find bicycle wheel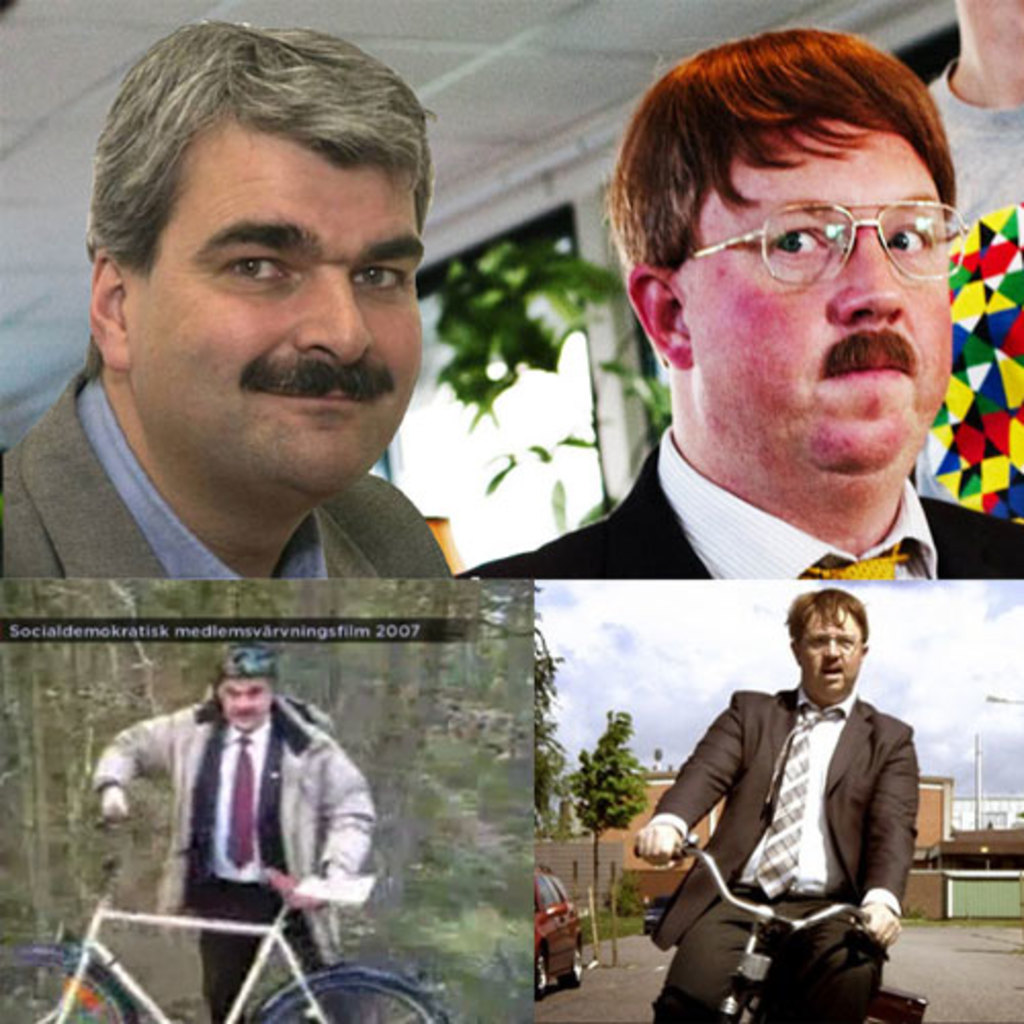
{"x1": 270, "y1": 961, "x2": 467, "y2": 1022}
